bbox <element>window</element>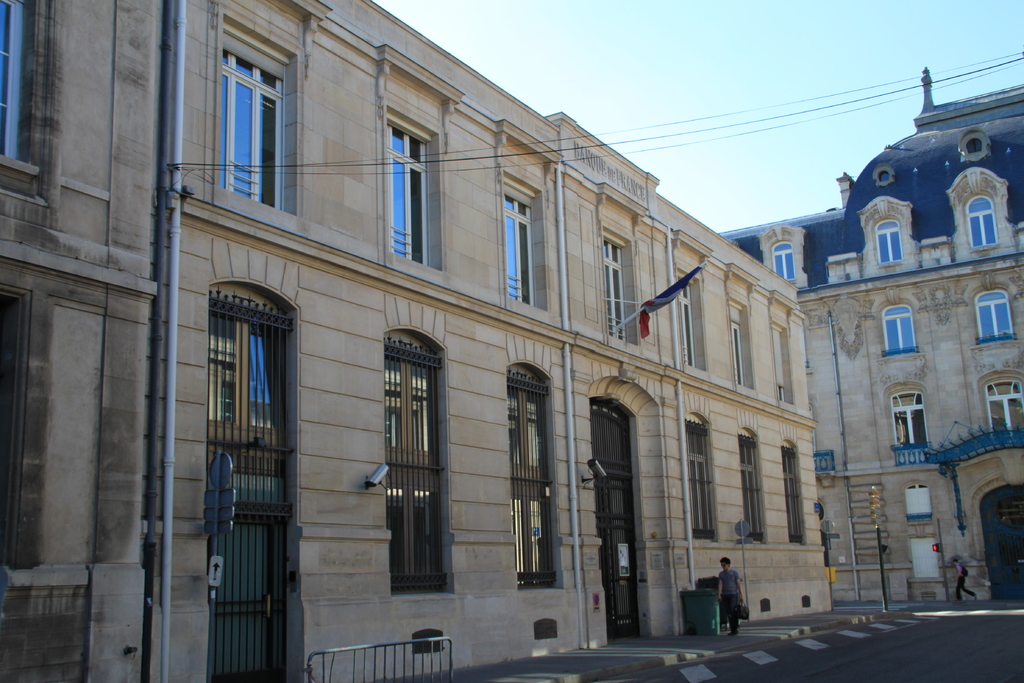
[0, 282, 26, 566]
